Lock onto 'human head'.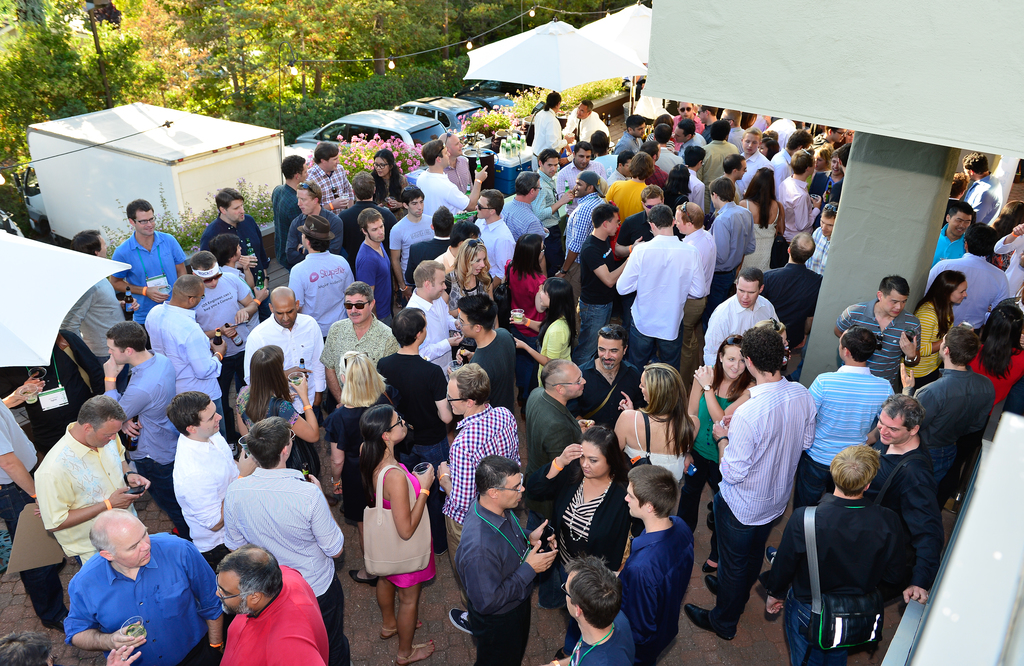
Locked: x1=831, y1=446, x2=881, y2=493.
